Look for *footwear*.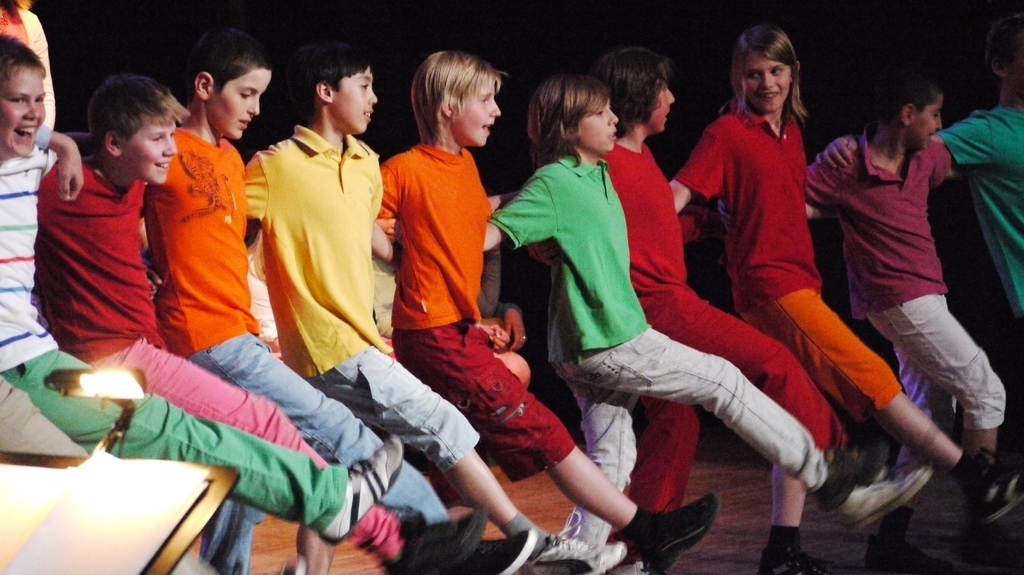
Found: 863:537:956:574.
